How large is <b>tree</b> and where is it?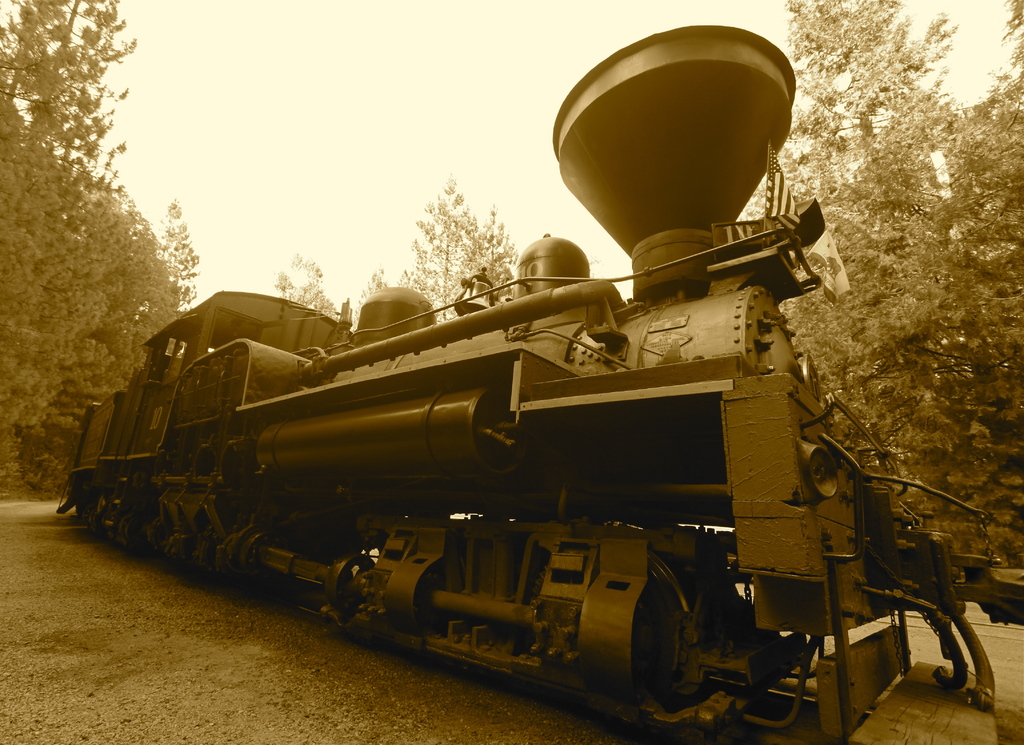
Bounding box: 745, 0, 1023, 579.
